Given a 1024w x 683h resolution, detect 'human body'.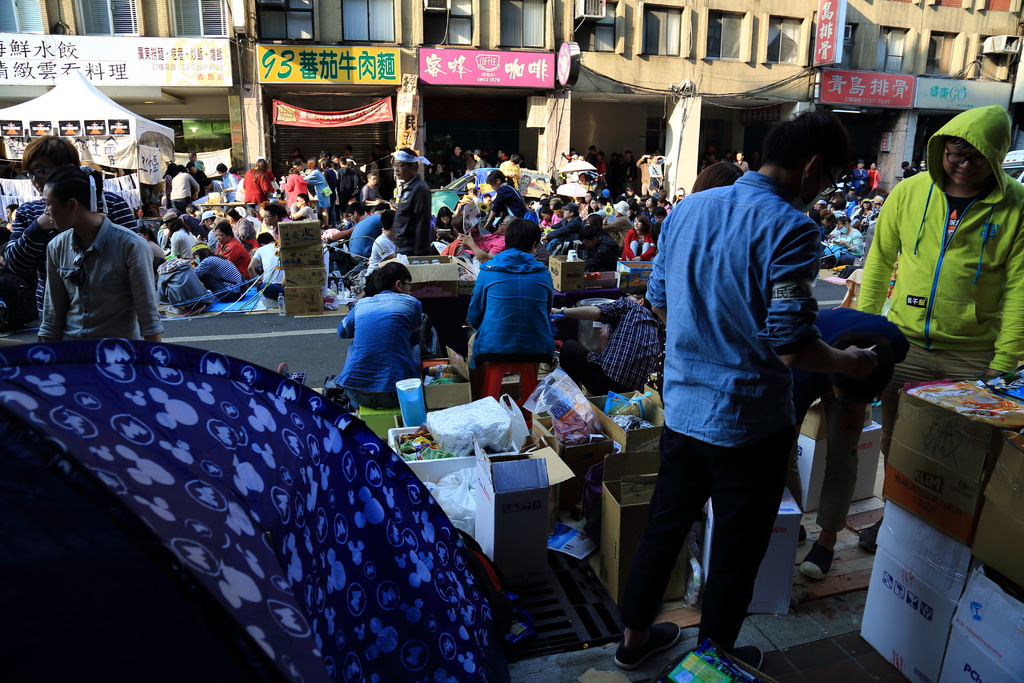
left=852, top=161, right=868, bottom=192.
